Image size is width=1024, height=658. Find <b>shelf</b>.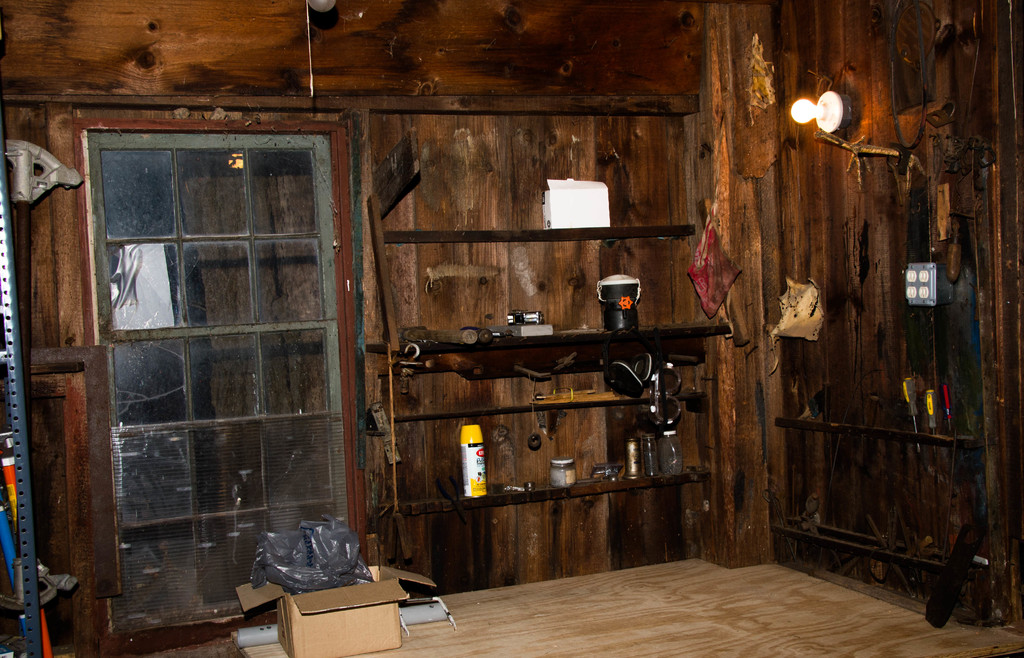
(left=385, top=397, right=687, bottom=411).
